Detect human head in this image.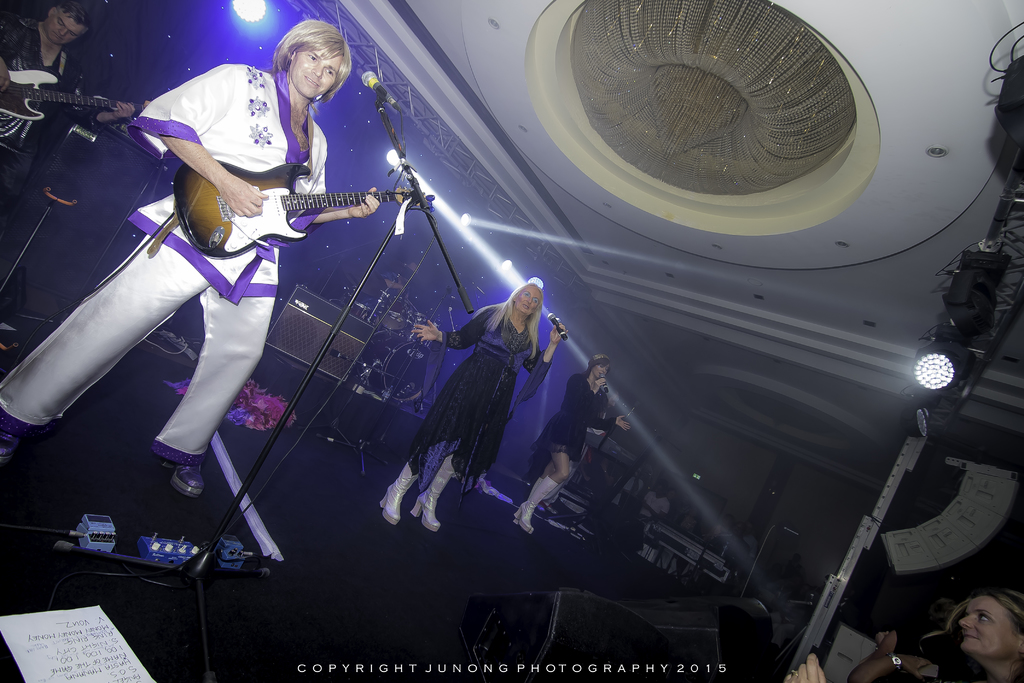
Detection: Rect(45, 2, 92, 45).
